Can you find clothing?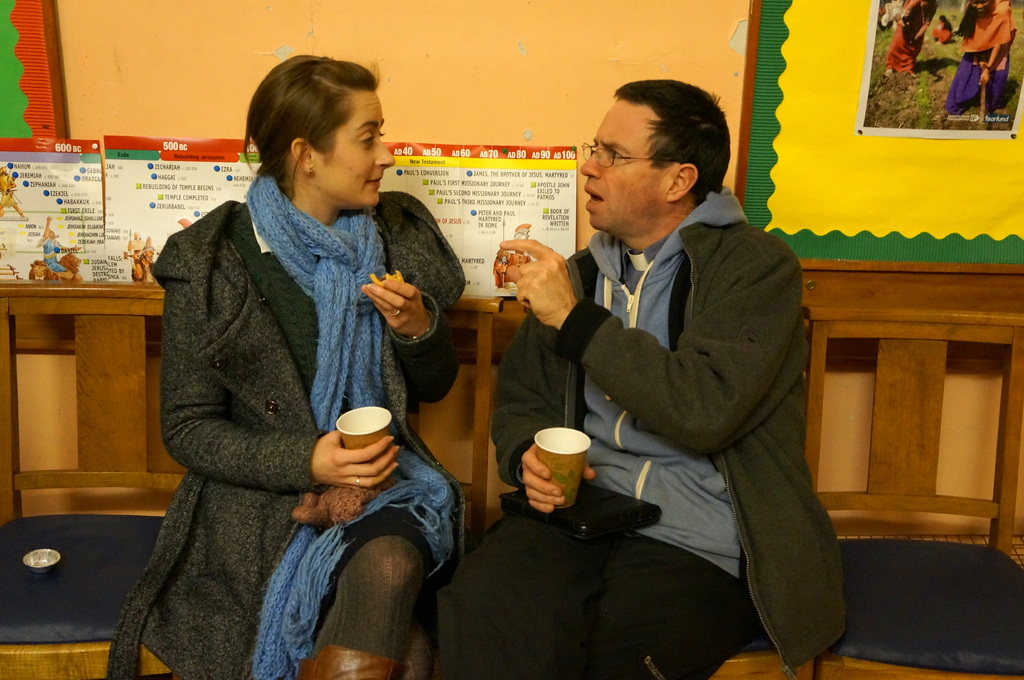
Yes, bounding box: 436,180,849,679.
